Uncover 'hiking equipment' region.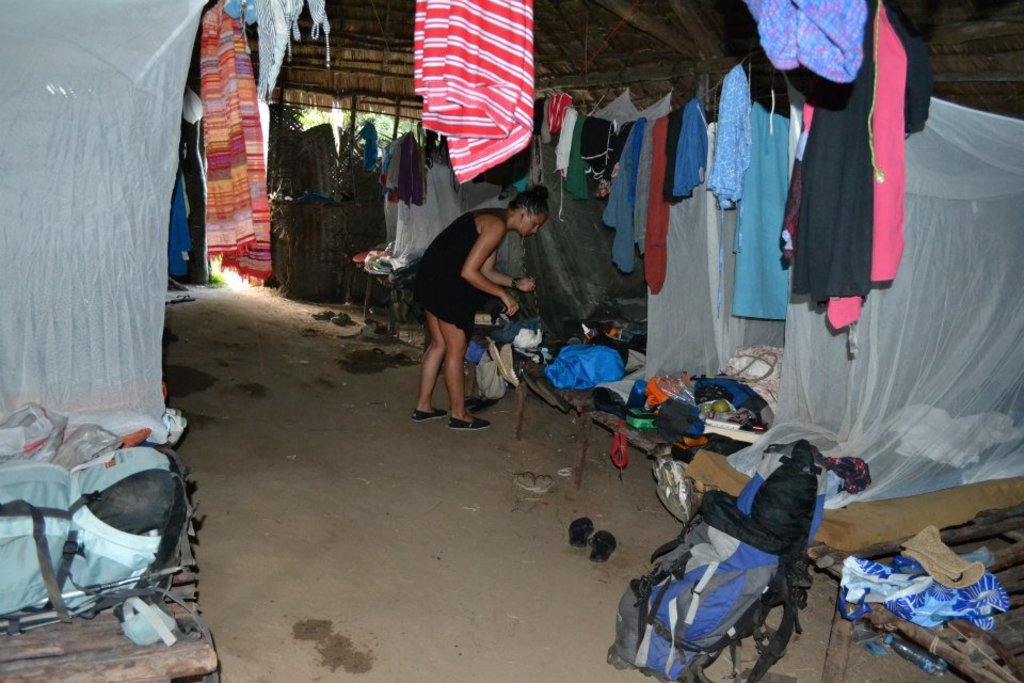
Uncovered: Rect(609, 438, 869, 682).
